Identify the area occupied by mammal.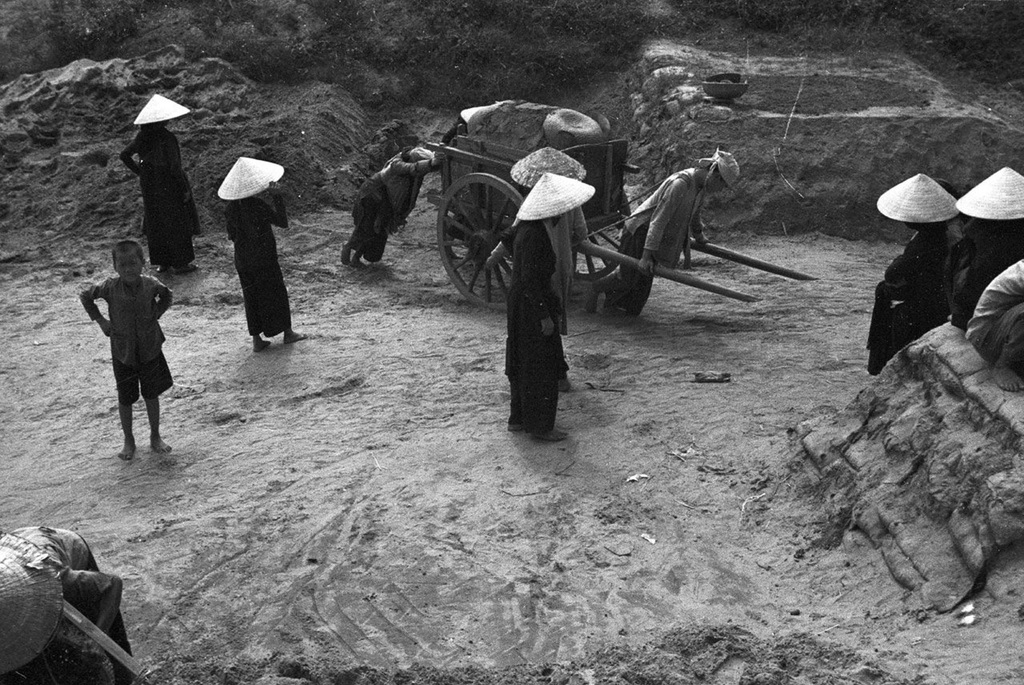
Area: [left=501, top=172, right=585, bottom=440].
